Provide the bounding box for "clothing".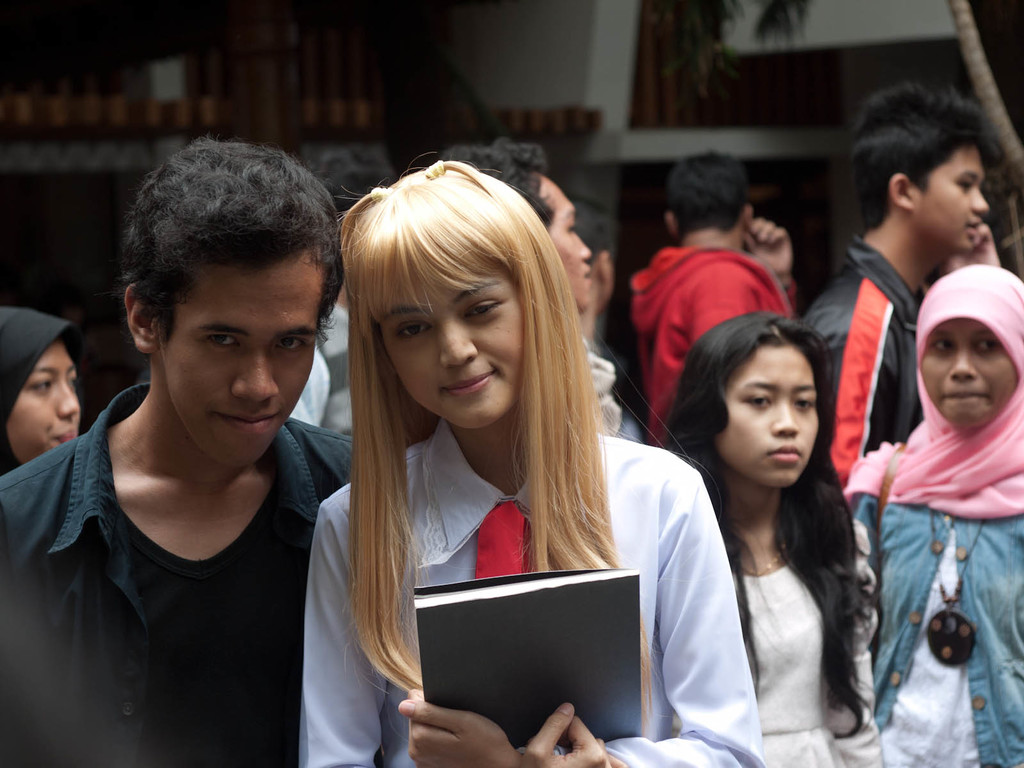
bbox=(0, 378, 358, 767).
